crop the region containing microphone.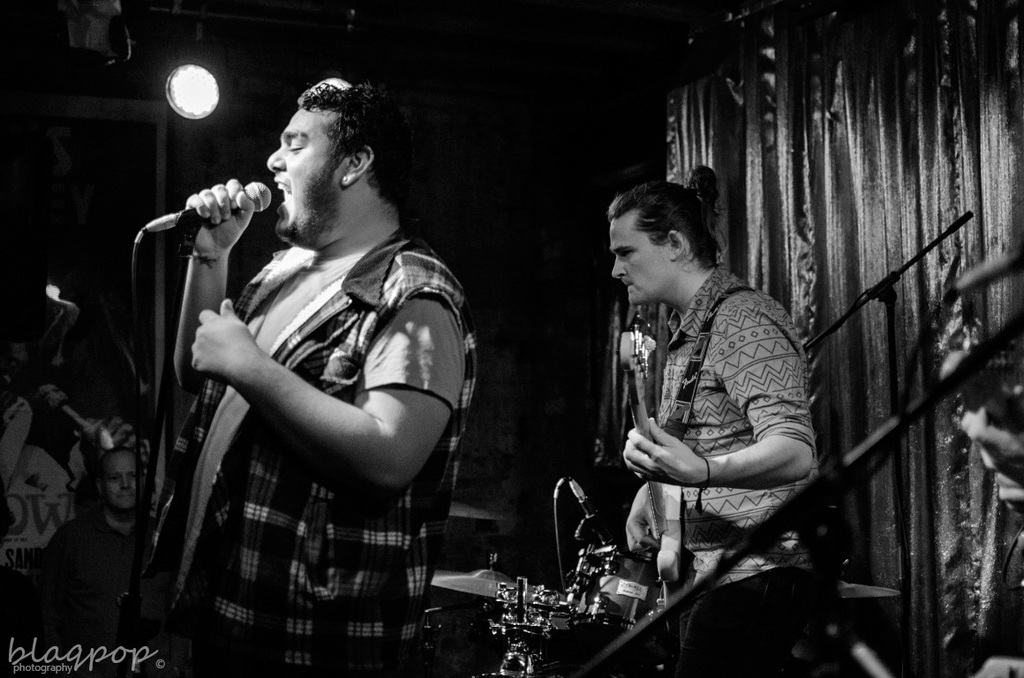
Crop region: {"x1": 147, "y1": 168, "x2": 275, "y2": 261}.
